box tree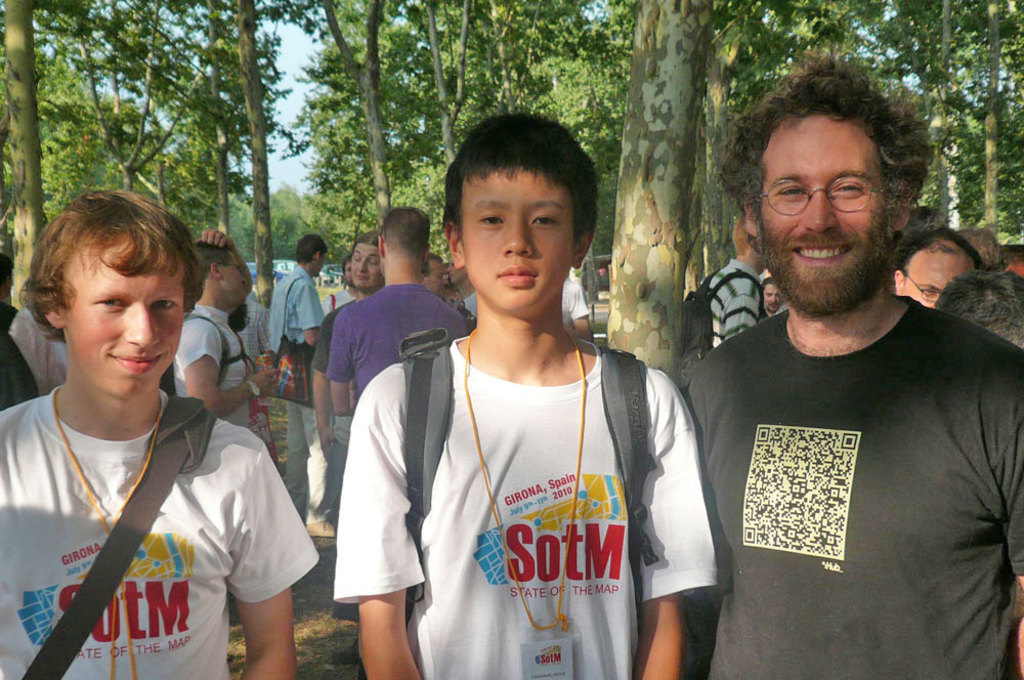
select_region(525, 0, 848, 407)
